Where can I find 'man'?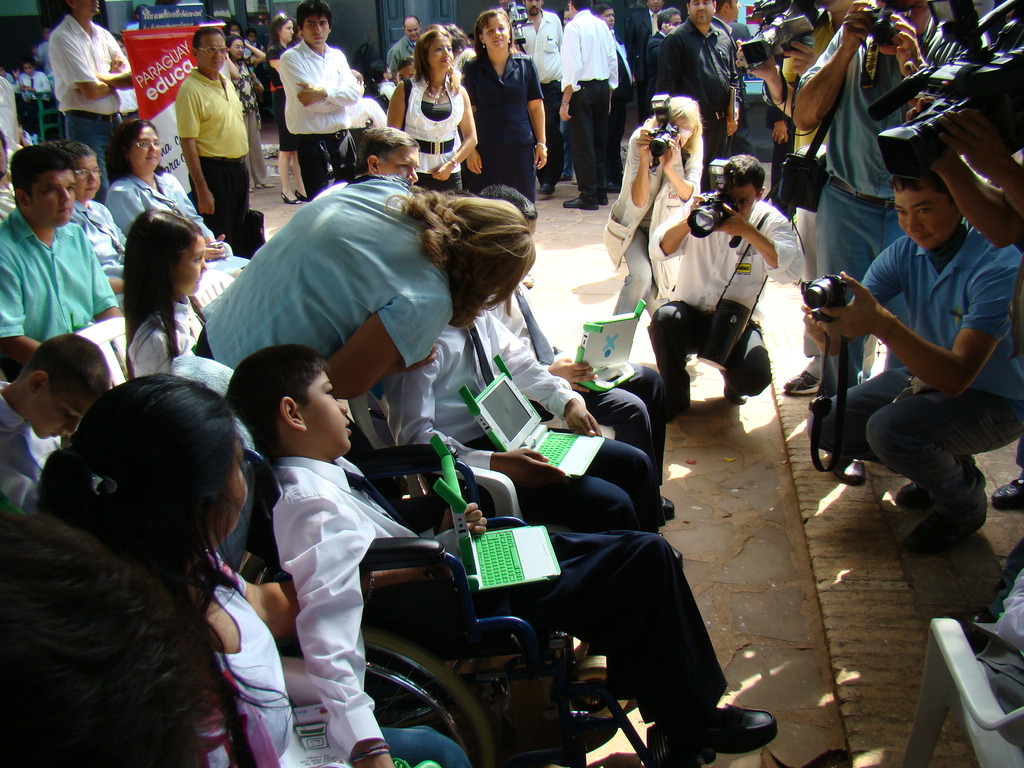
You can find it at rect(646, 157, 807, 422).
